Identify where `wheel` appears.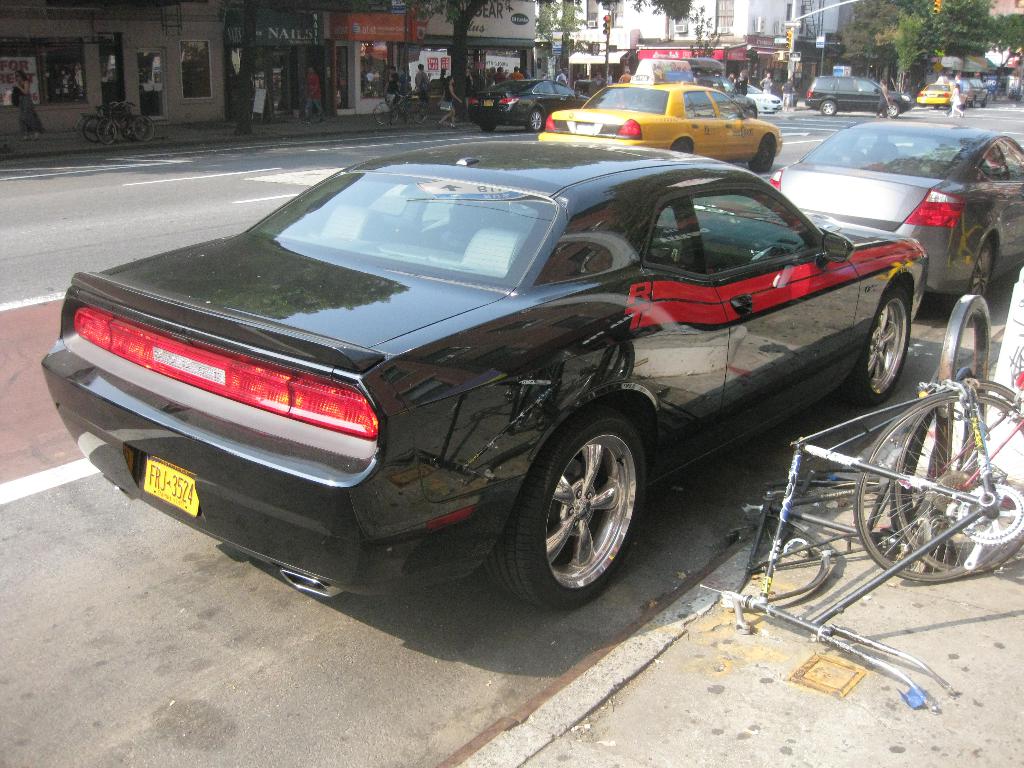
Appears at <box>413,105,428,124</box>.
